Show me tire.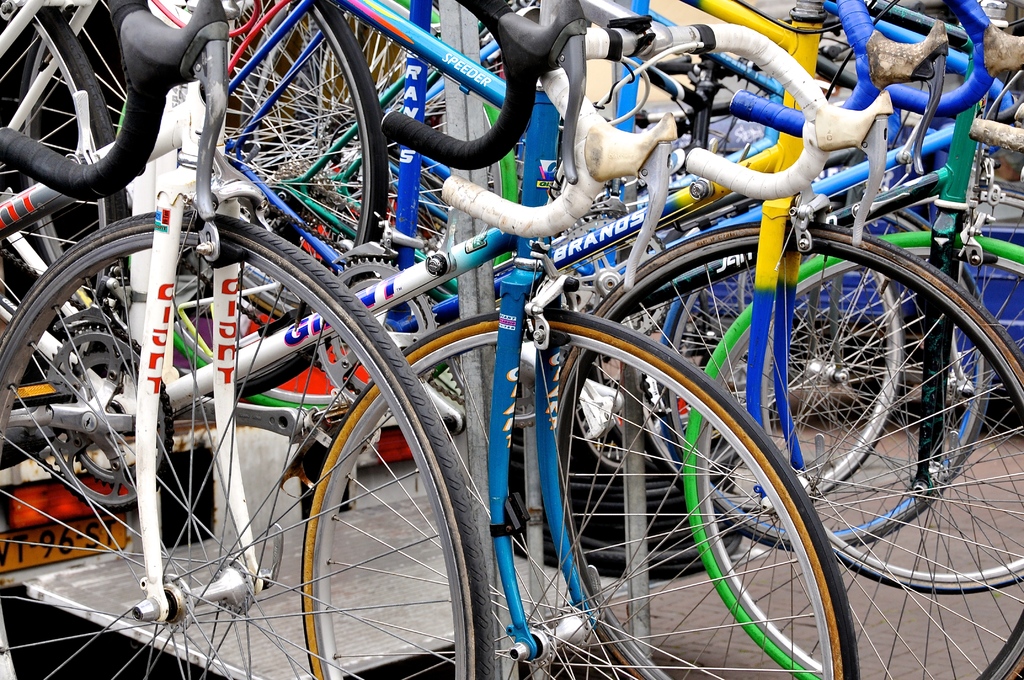
tire is here: (x1=643, y1=270, x2=904, y2=510).
